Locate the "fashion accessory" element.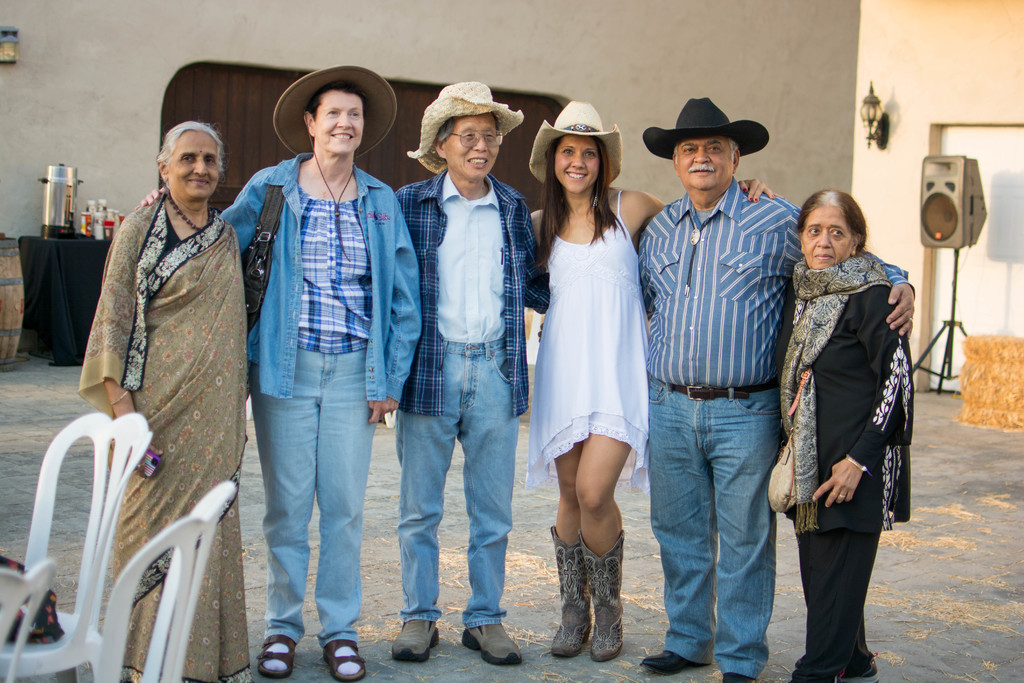
Element bbox: Rect(591, 538, 625, 661).
